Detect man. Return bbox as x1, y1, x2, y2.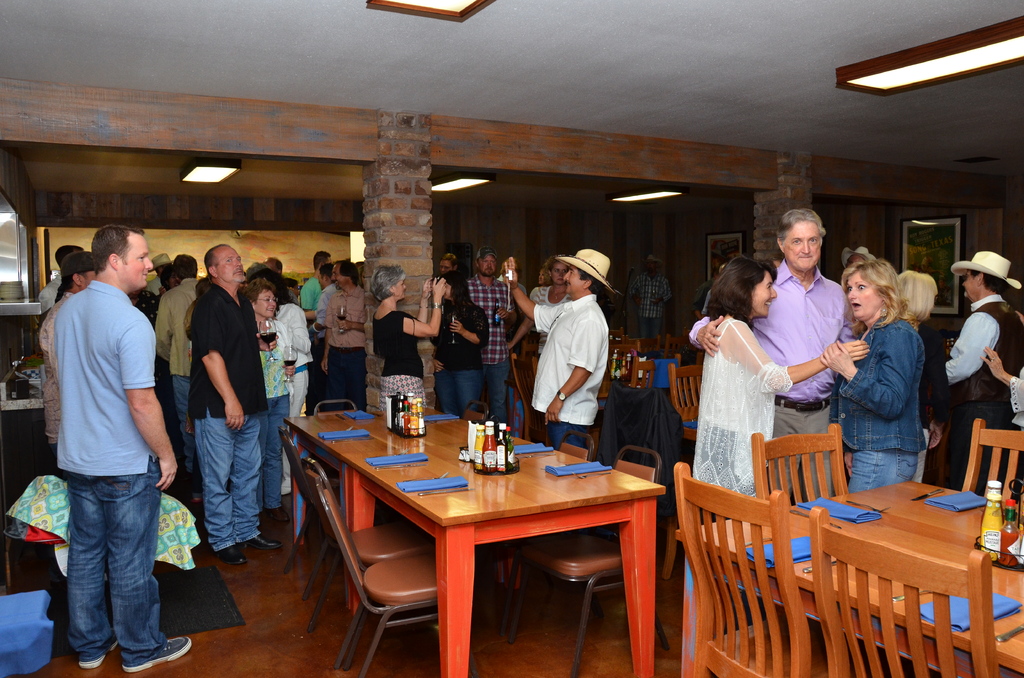
497, 277, 527, 296.
